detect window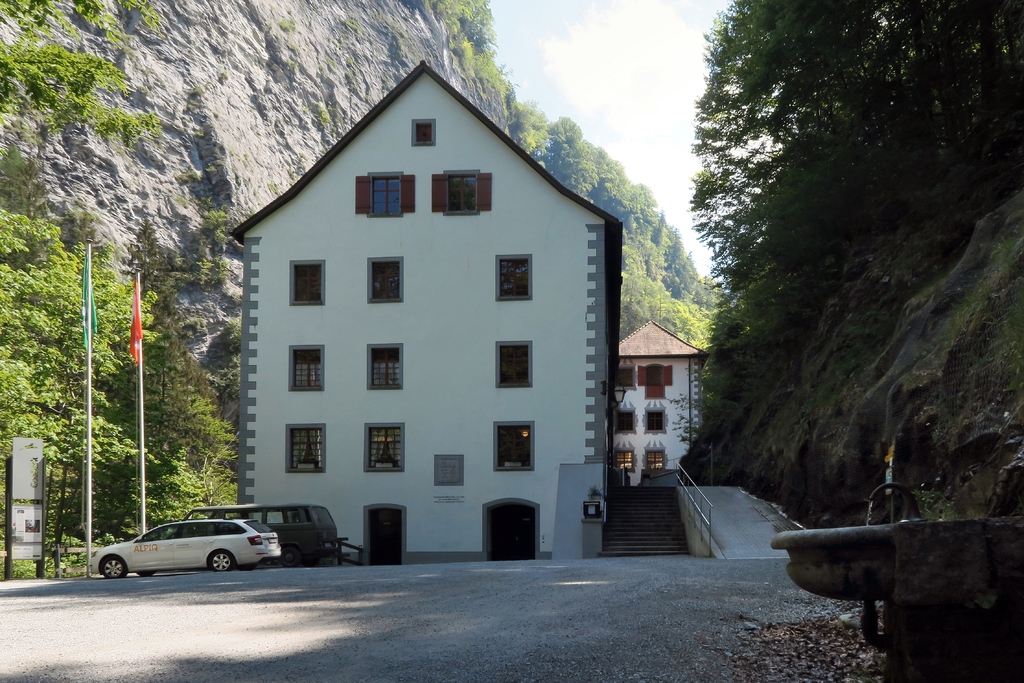
{"x1": 362, "y1": 259, "x2": 405, "y2": 304}
